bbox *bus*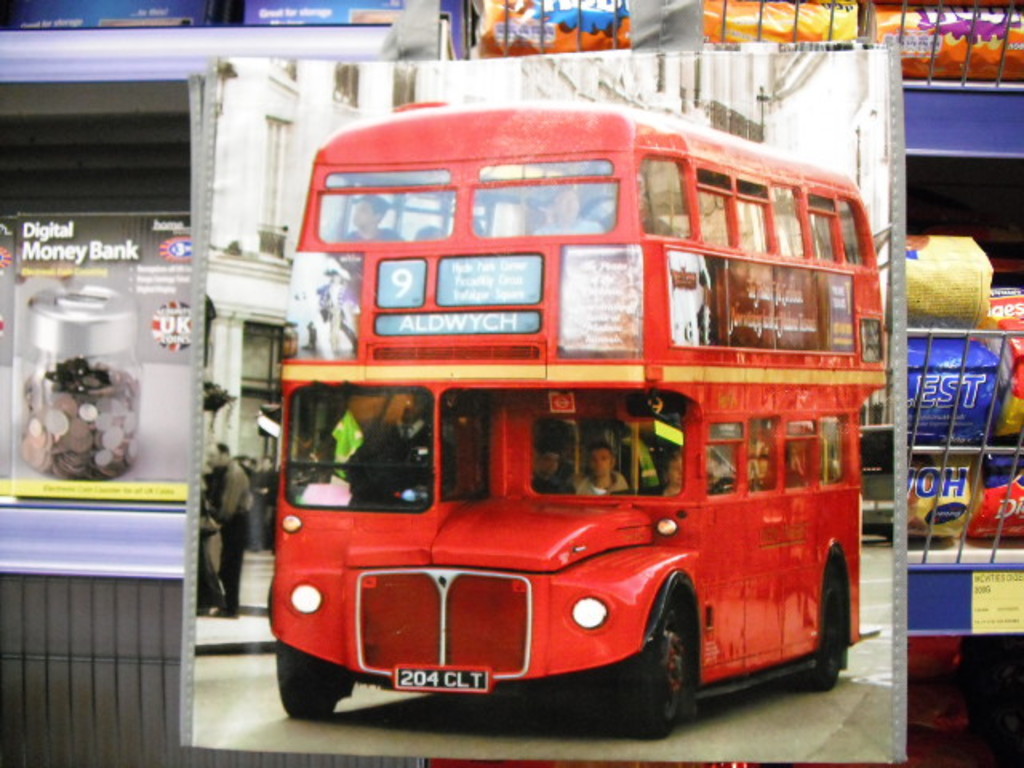
{"left": 258, "top": 90, "right": 888, "bottom": 742}
